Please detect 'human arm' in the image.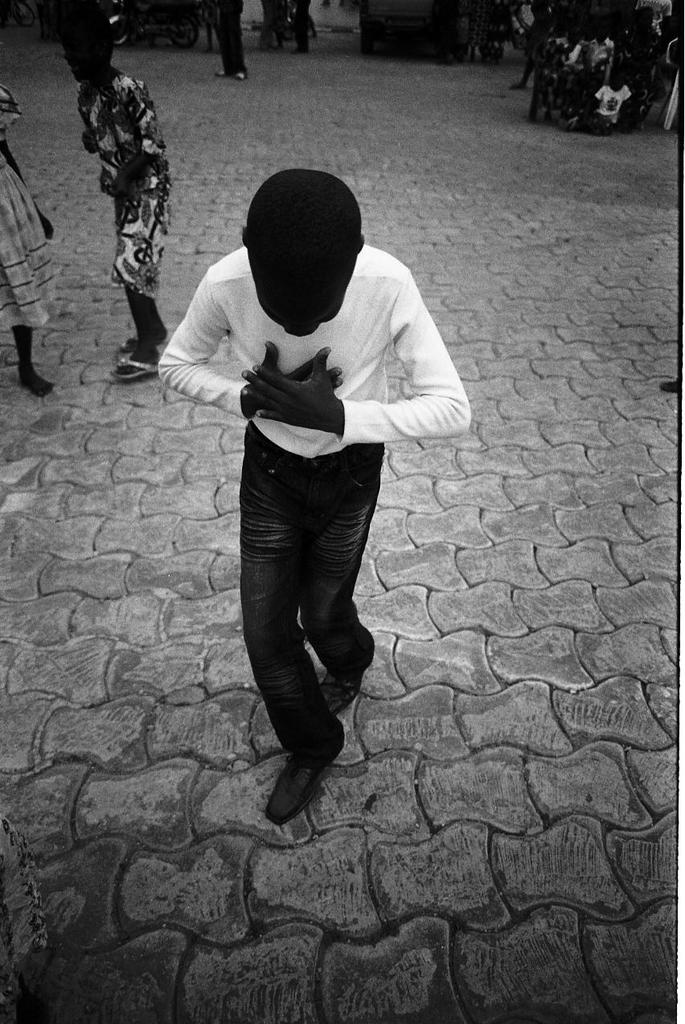
(left=154, top=269, right=344, bottom=424).
